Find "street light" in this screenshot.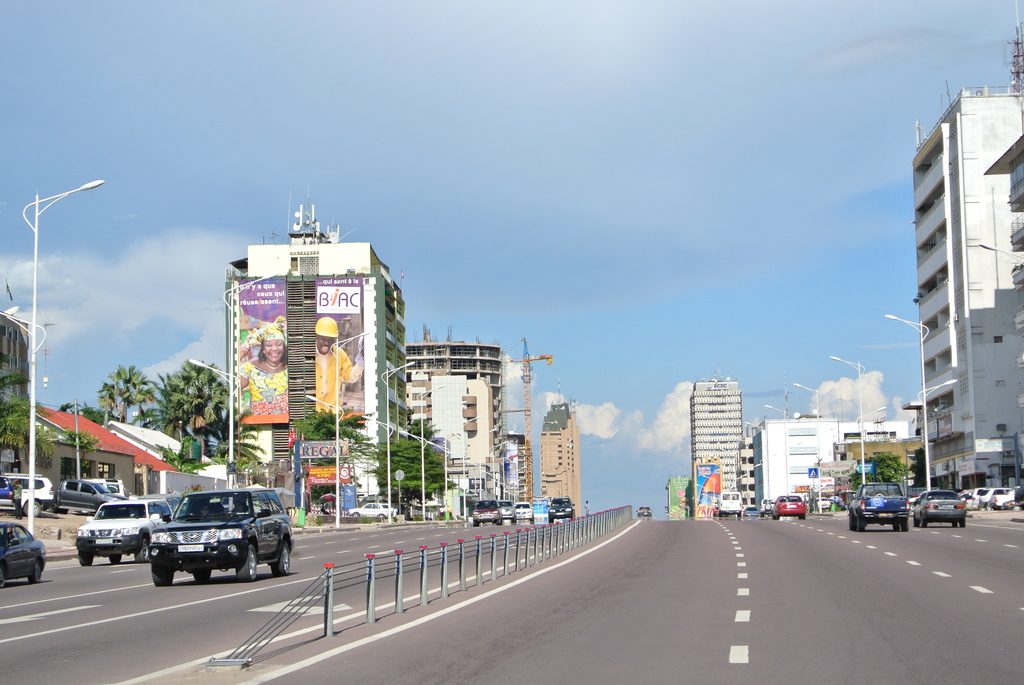
The bounding box for "street light" is (727, 434, 760, 508).
